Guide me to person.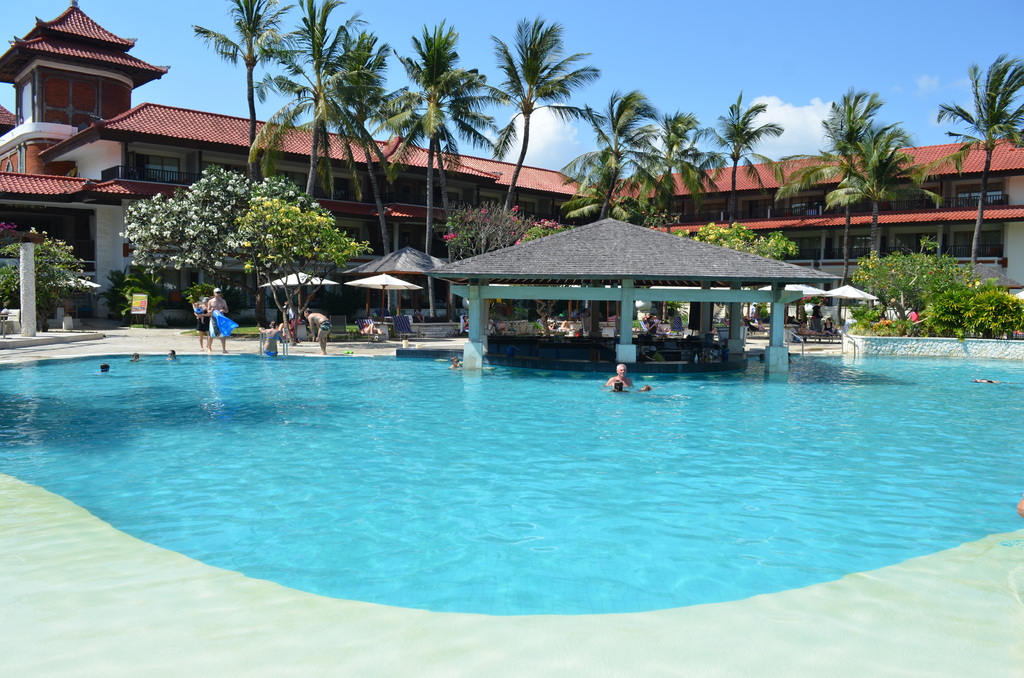
Guidance: <region>757, 319, 766, 331</region>.
